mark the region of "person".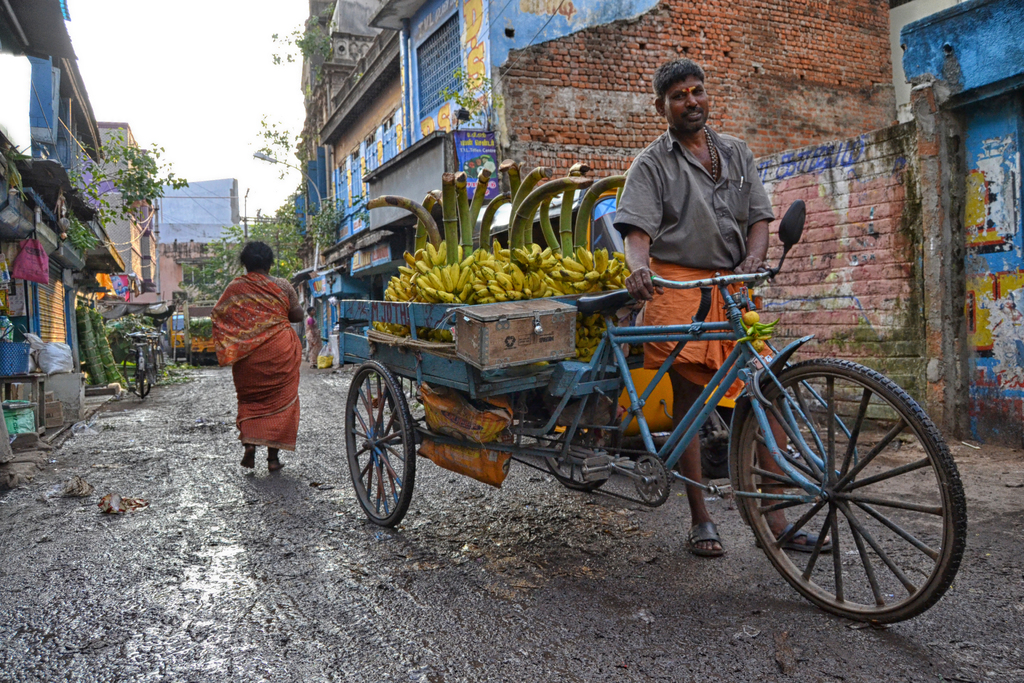
Region: bbox=(612, 56, 835, 555).
